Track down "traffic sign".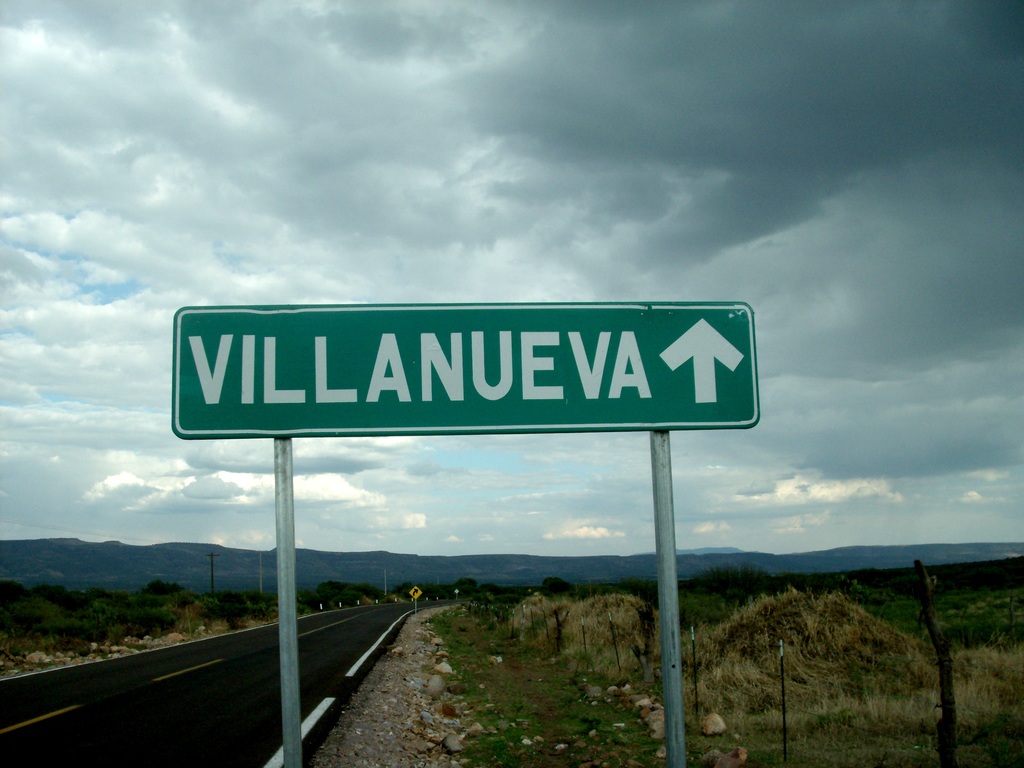
Tracked to pyautogui.locateOnScreen(166, 302, 761, 438).
